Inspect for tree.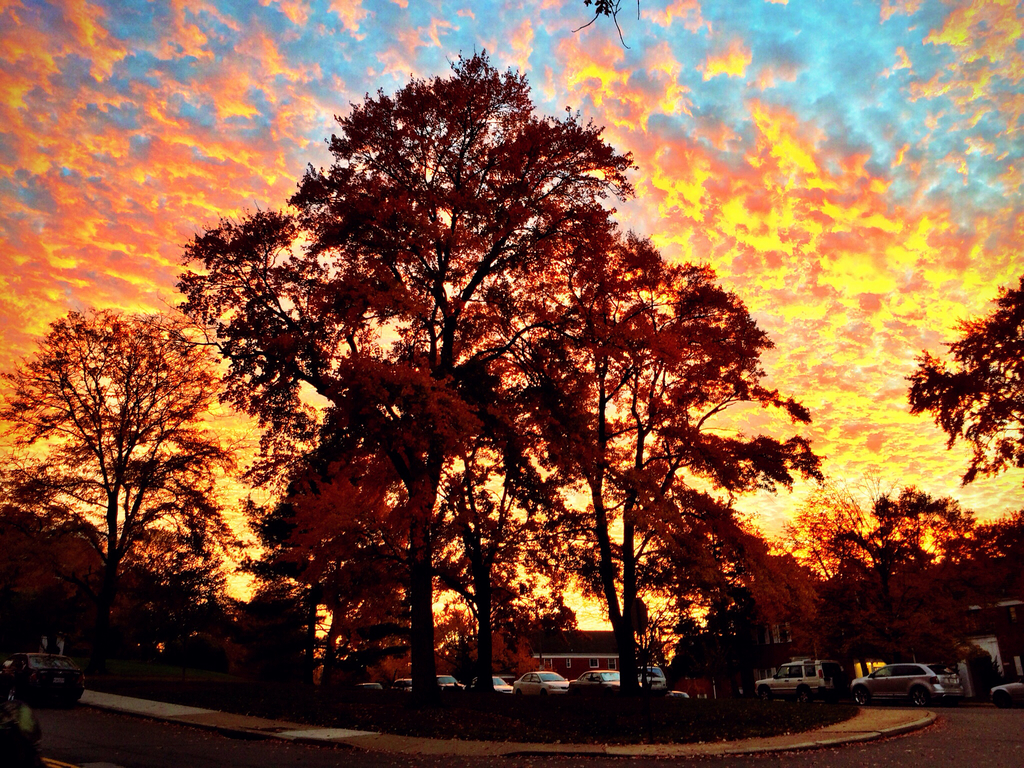
Inspection: bbox=[233, 401, 397, 687].
